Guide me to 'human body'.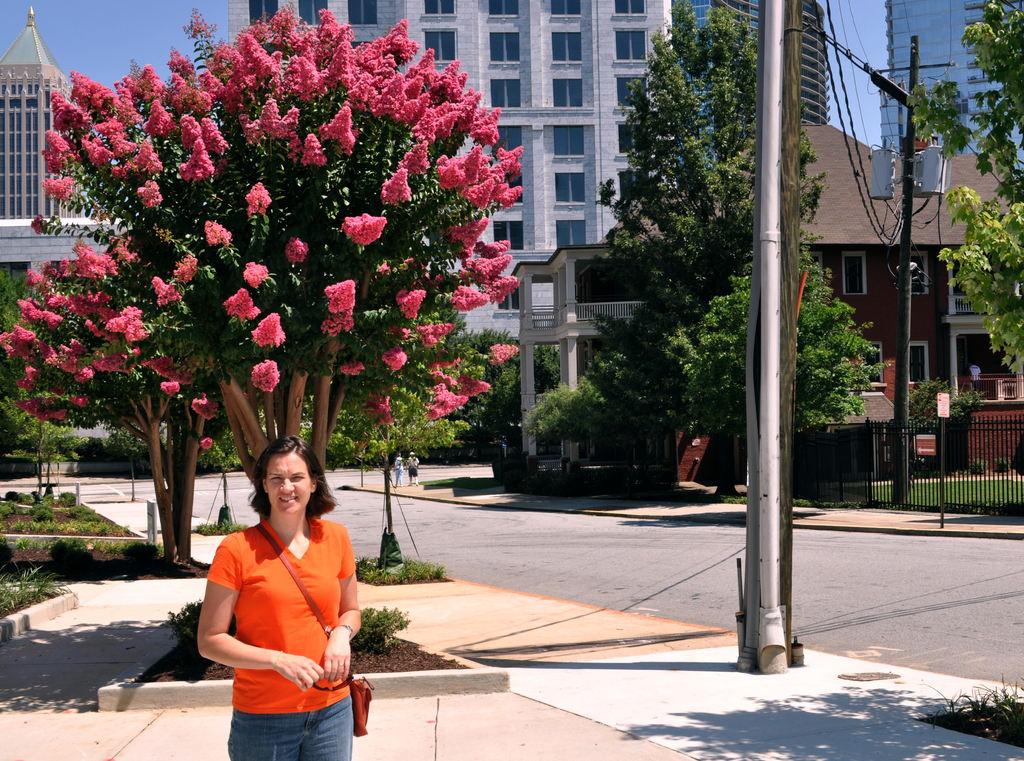
Guidance: box=[390, 455, 404, 488].
